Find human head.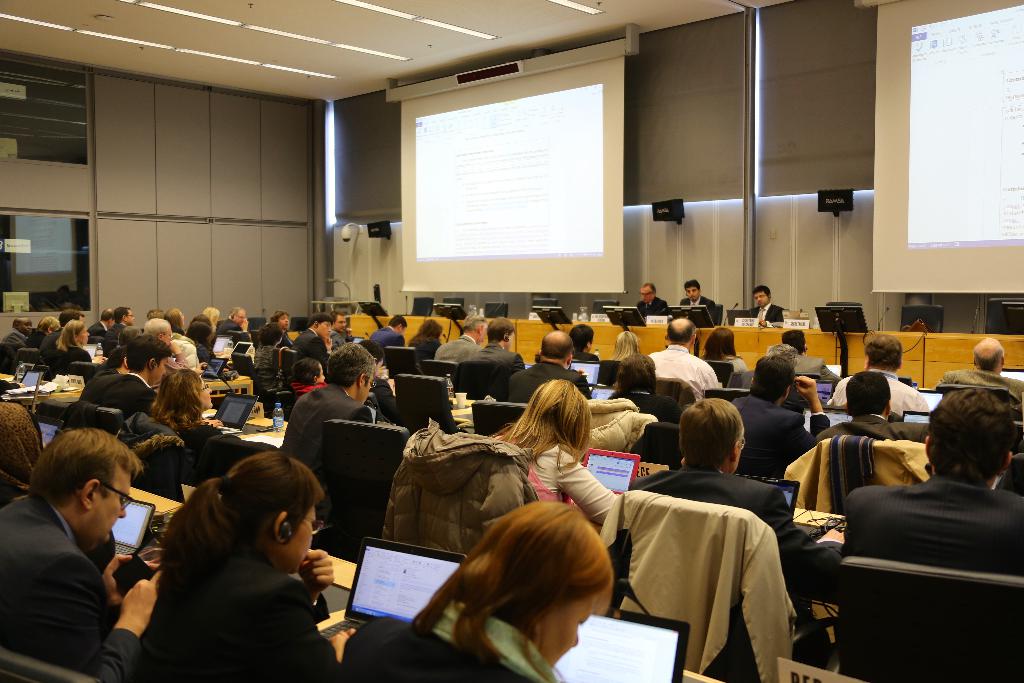
{"x1": 294, "y1": 356, "x2": 321, "y2": 386}.
